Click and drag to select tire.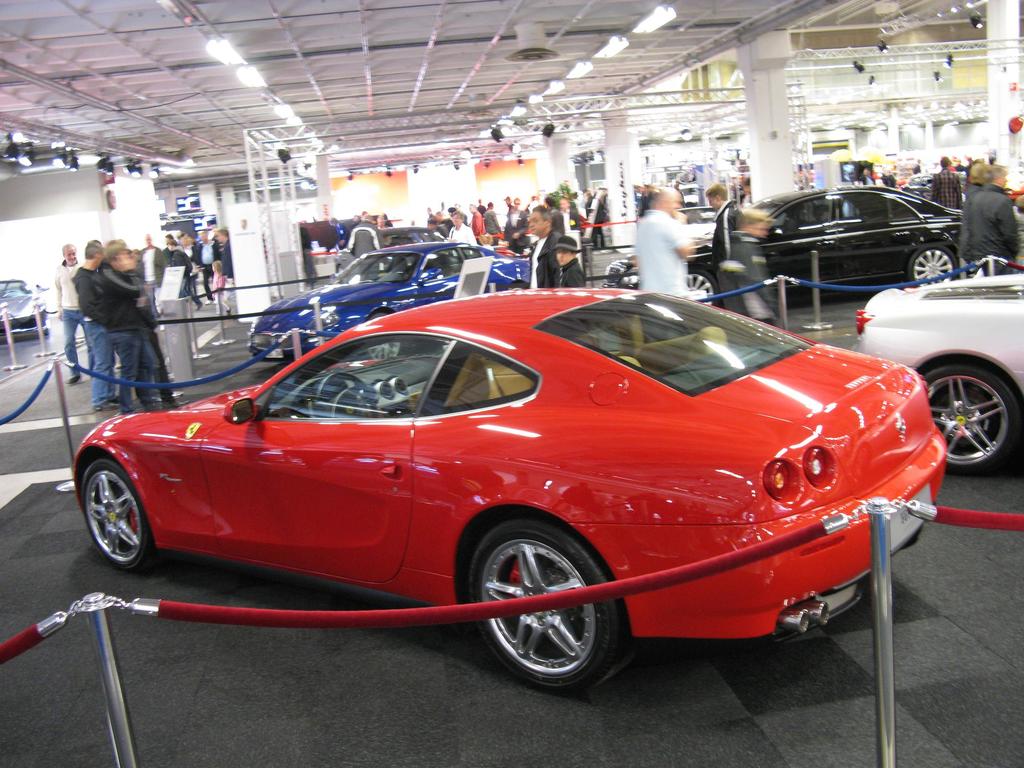
Selection: BBox(909, 250, 957, 289).
